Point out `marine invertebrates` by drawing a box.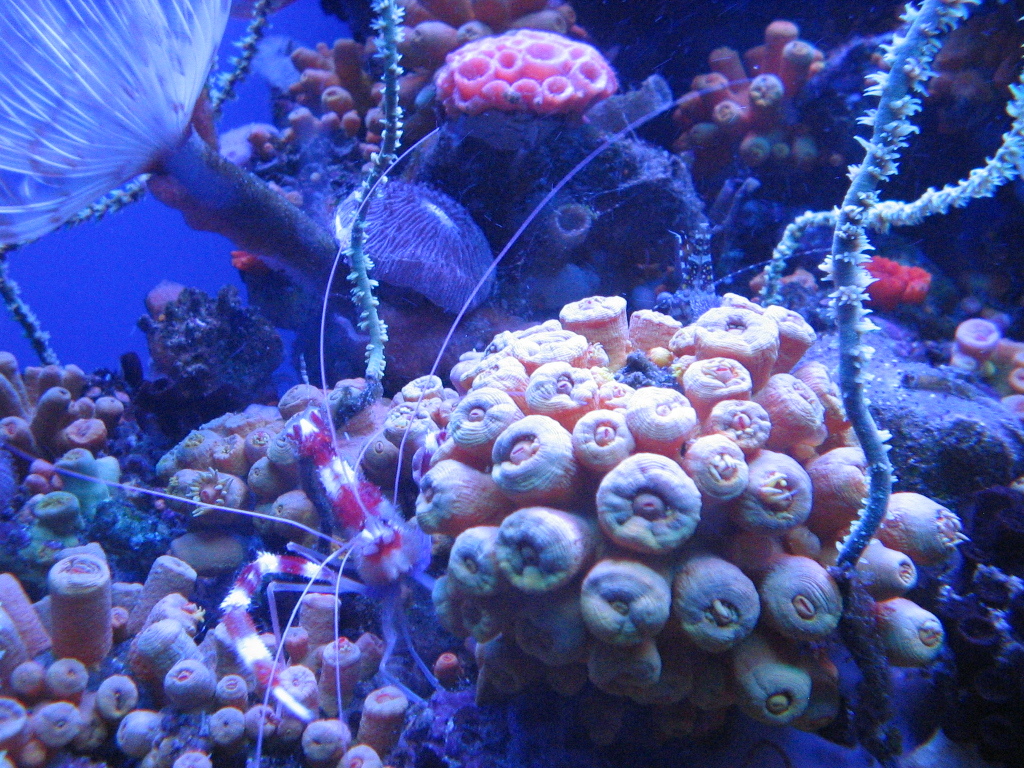
x1=54, y1=409, x2=117, y2=462.
